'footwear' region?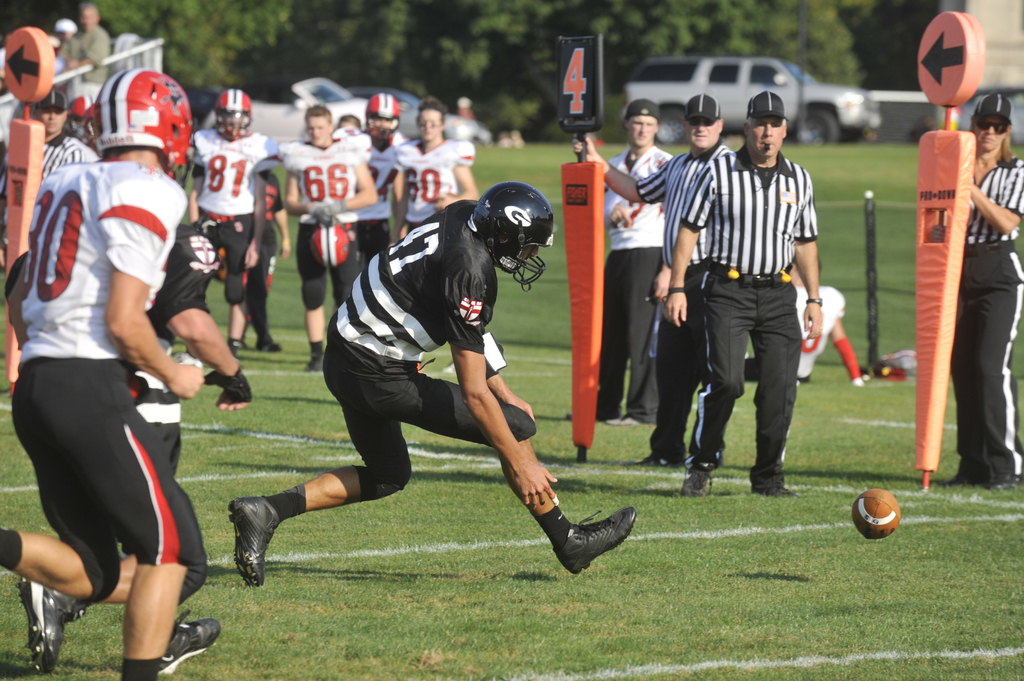
13 581 88 677
